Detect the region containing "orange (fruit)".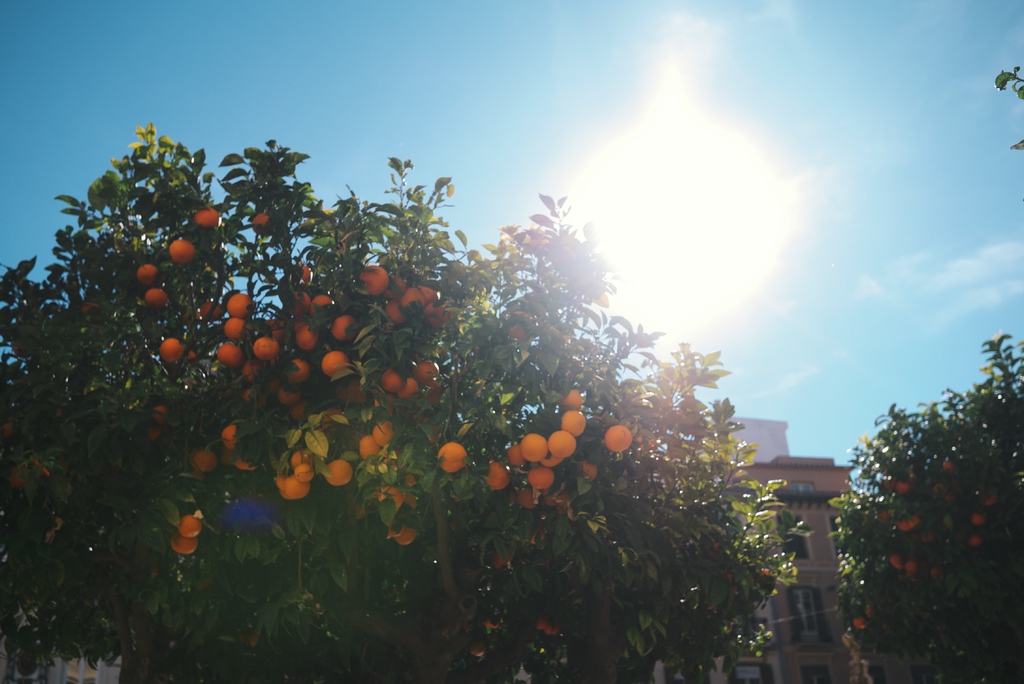
<bbox>215, 416, 234, 446</bbox>.
